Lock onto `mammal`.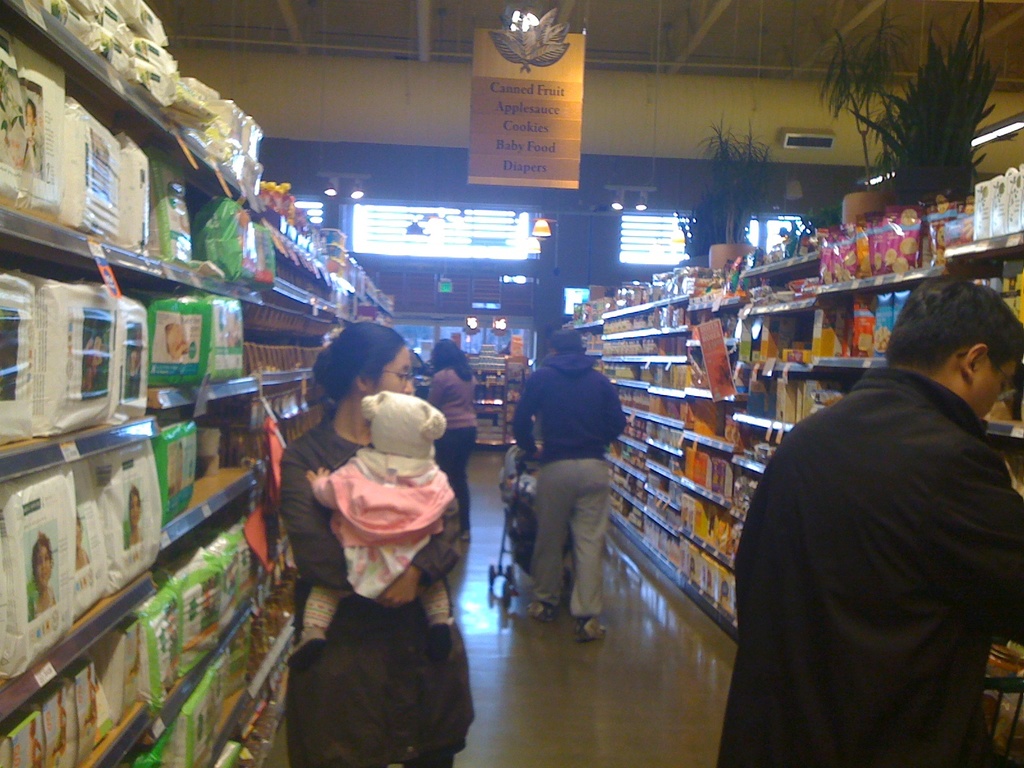
Locked: 423,339,480,540.
